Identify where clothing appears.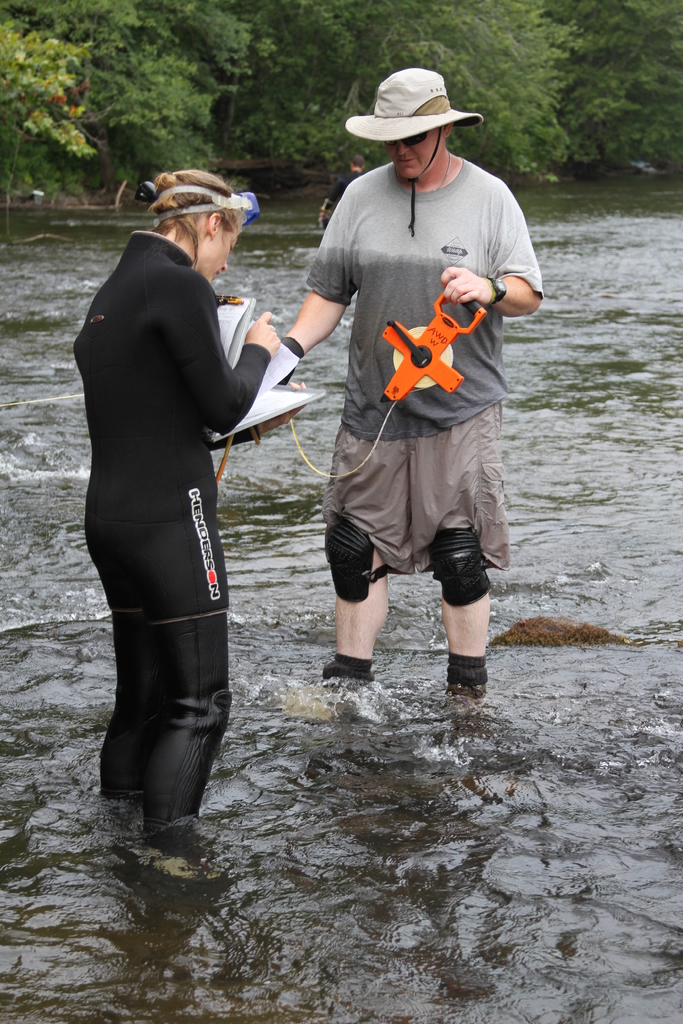
Appears at [303, 156, 547, 576].
